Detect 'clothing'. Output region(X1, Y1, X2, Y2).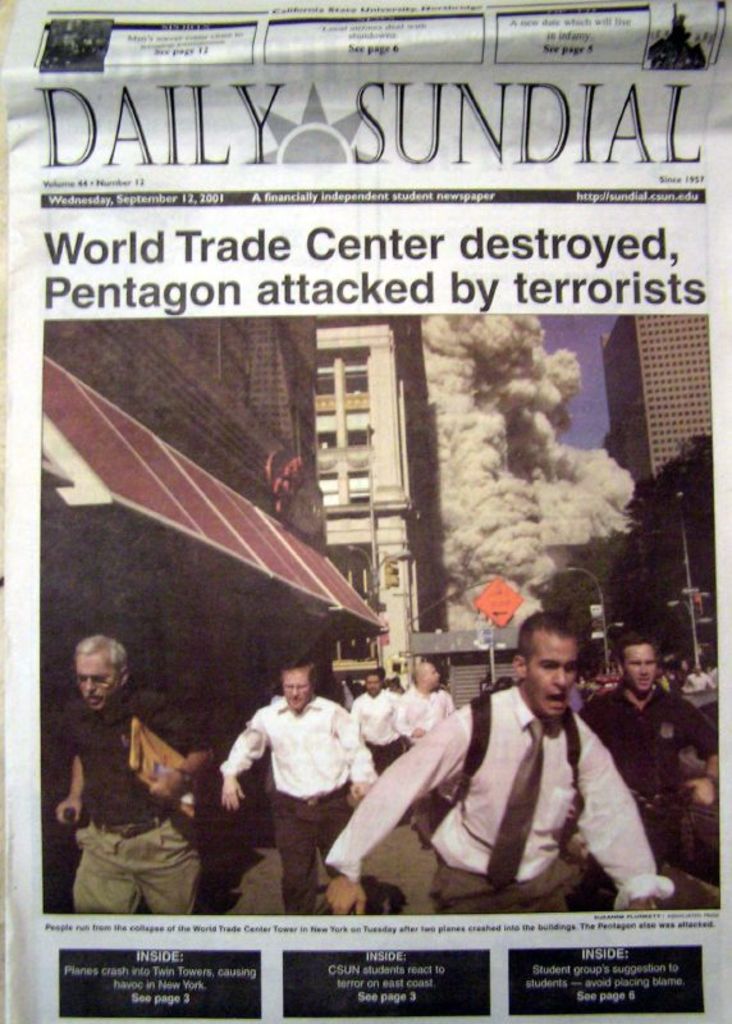
region(604, 668, 685, 851).
